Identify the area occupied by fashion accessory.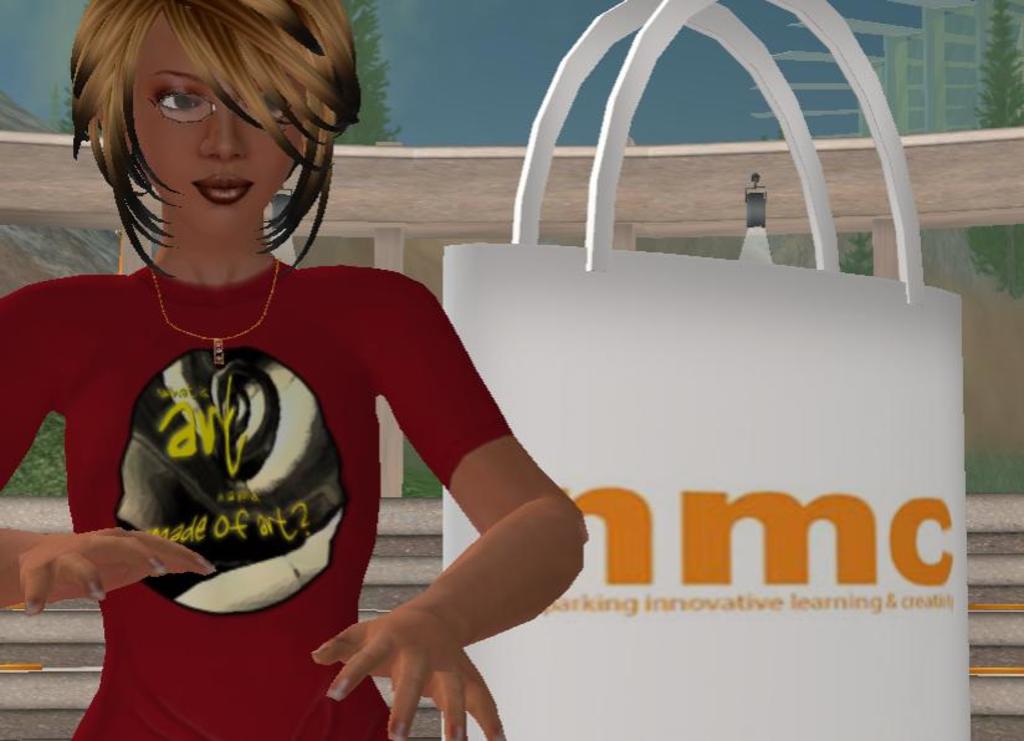
Area: Rect(152, 256, 281, 364).
